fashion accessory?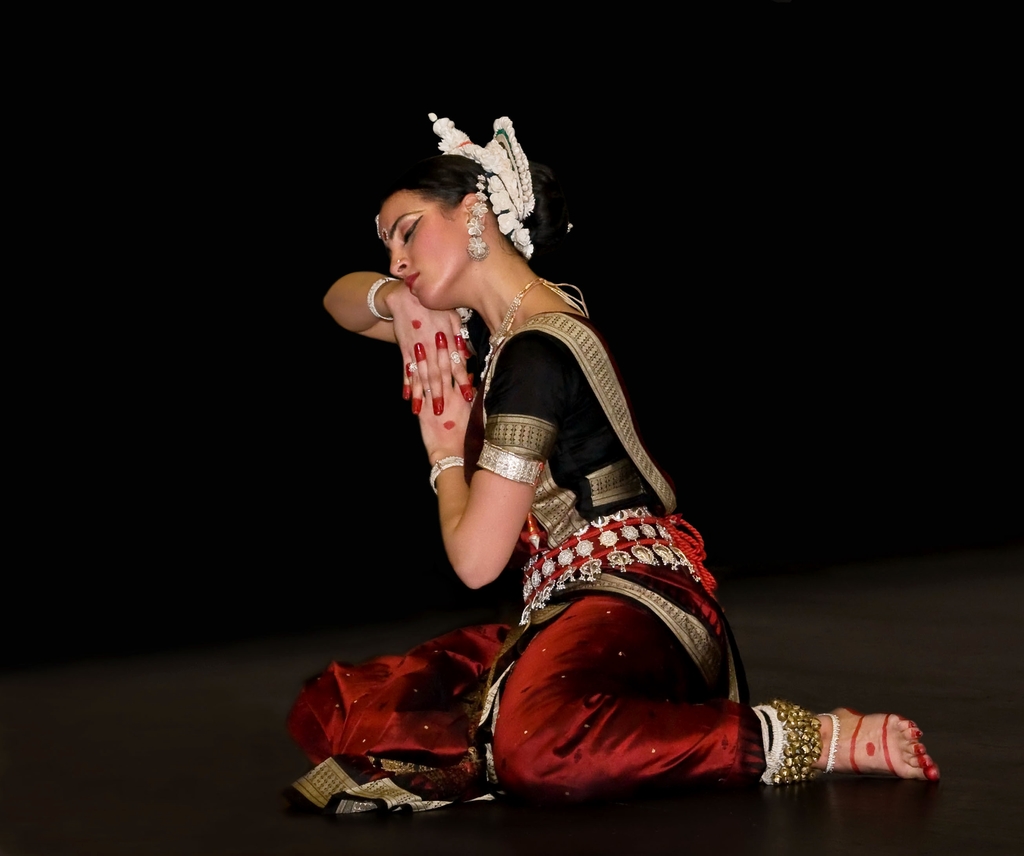
box(395, 255, 402, 262)
